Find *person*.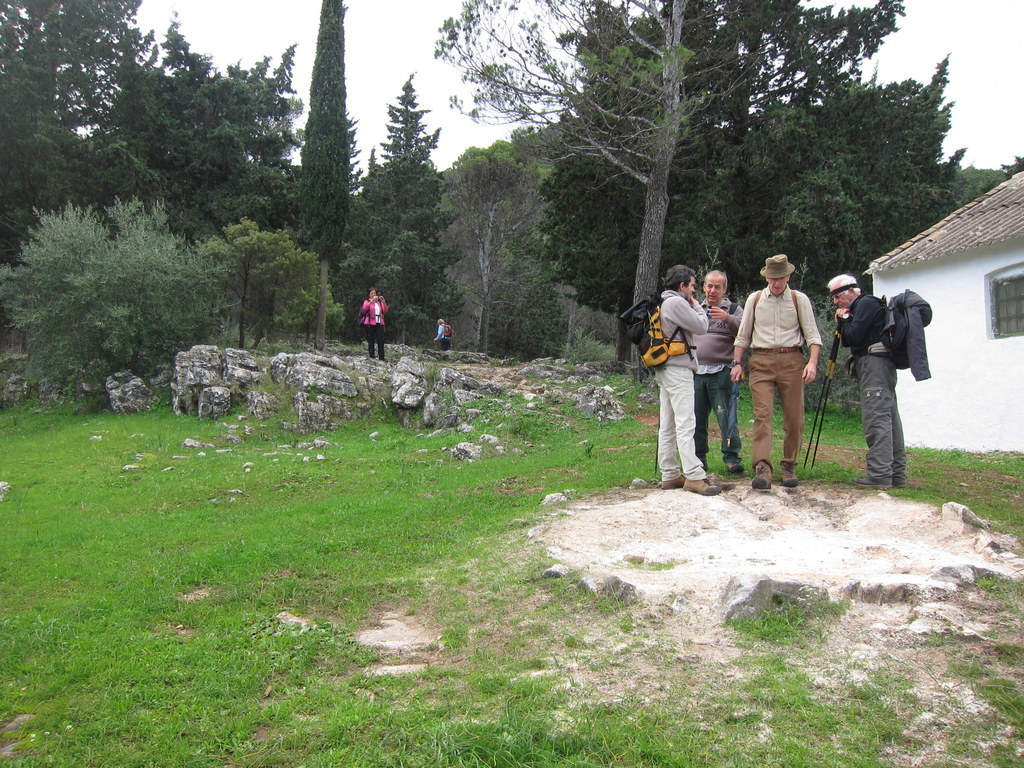
{"left": 824, "top": 273, "right": 909, "bottom": 485}.
